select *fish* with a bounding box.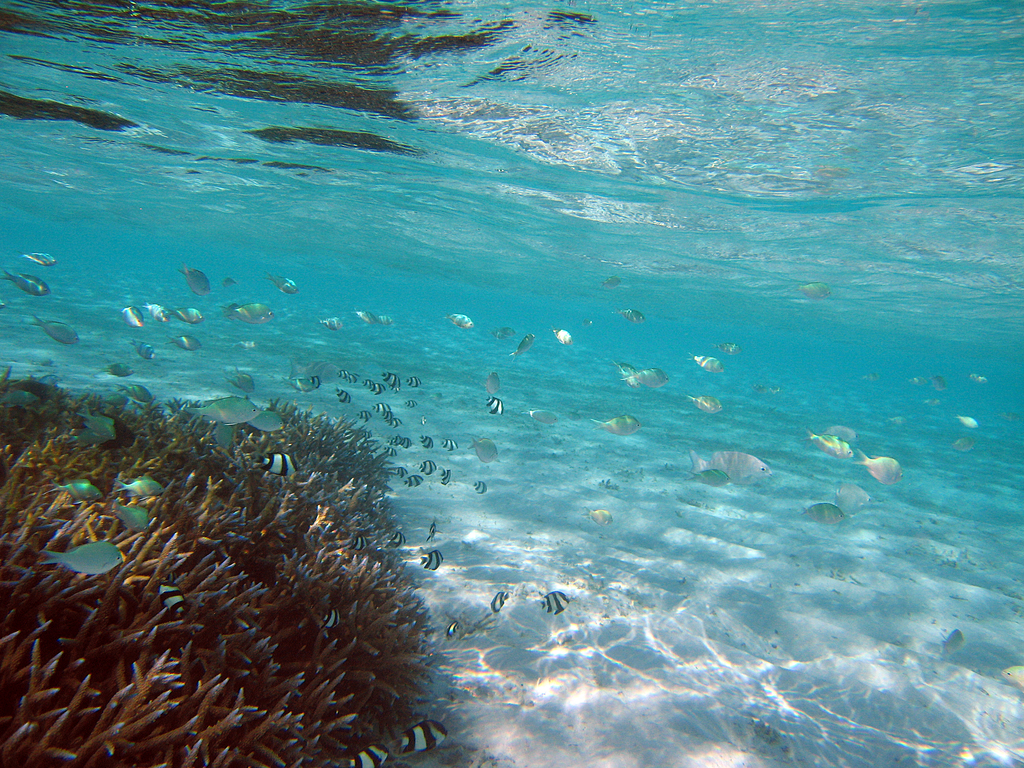
{"left": 712, "top": 336, "right": 742, "bottom": 355}.
